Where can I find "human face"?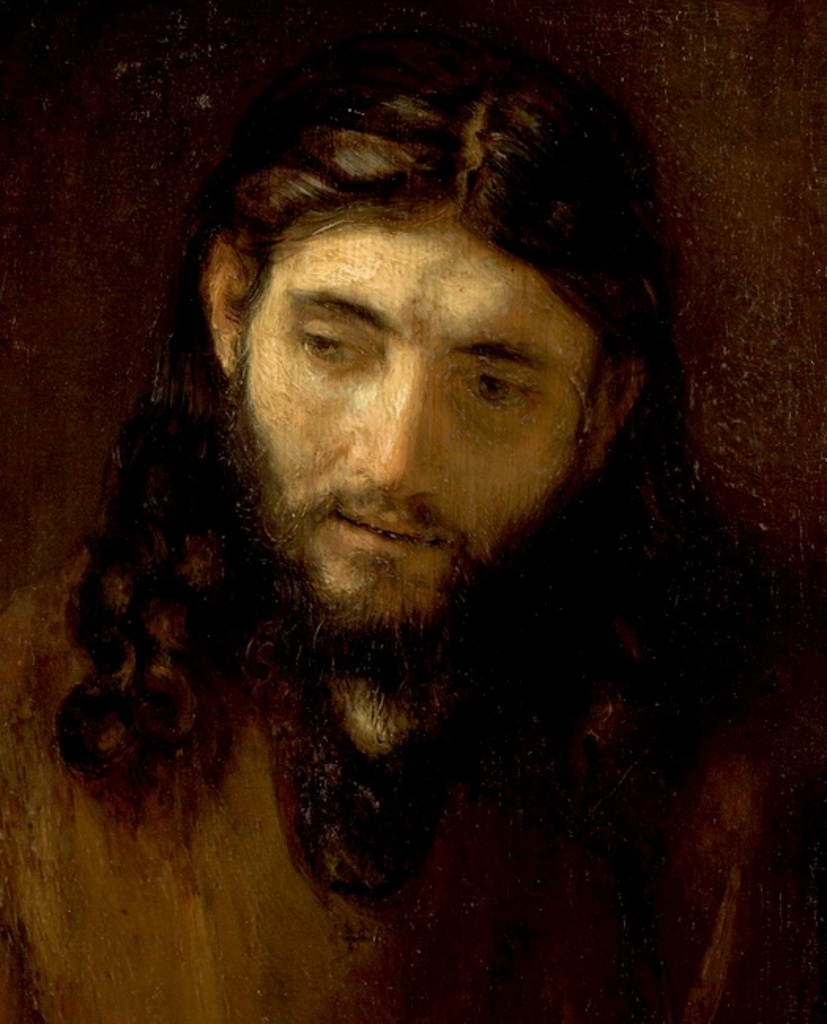
You can find it at [left=230, top=219, right=610, bottom=673].
